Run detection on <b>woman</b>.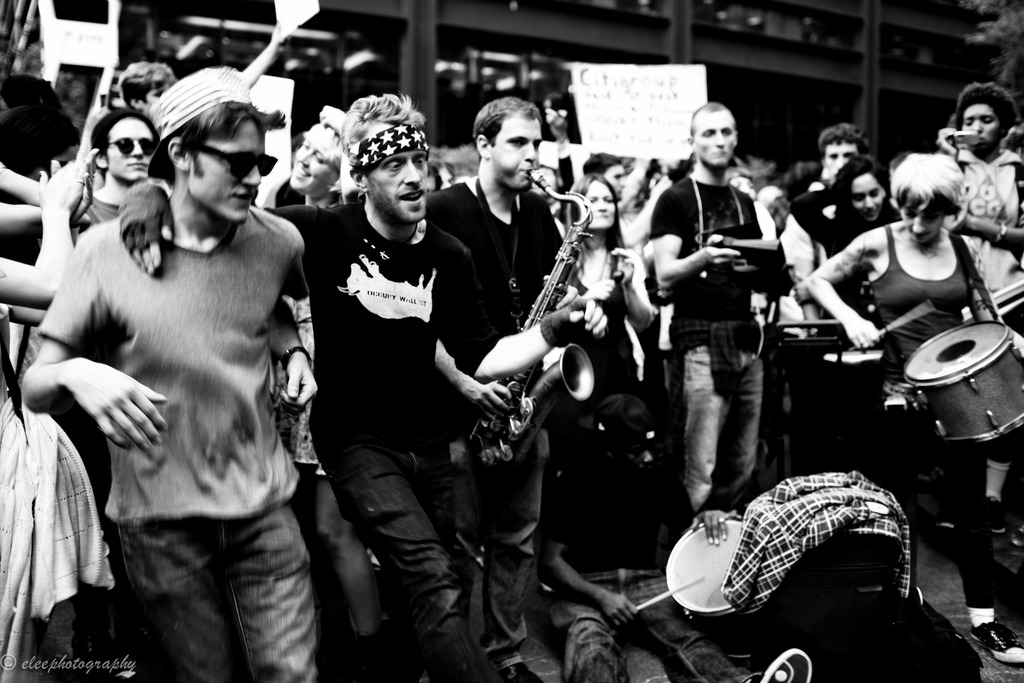
Result: bbox=[926, 78, 1023, 534].
